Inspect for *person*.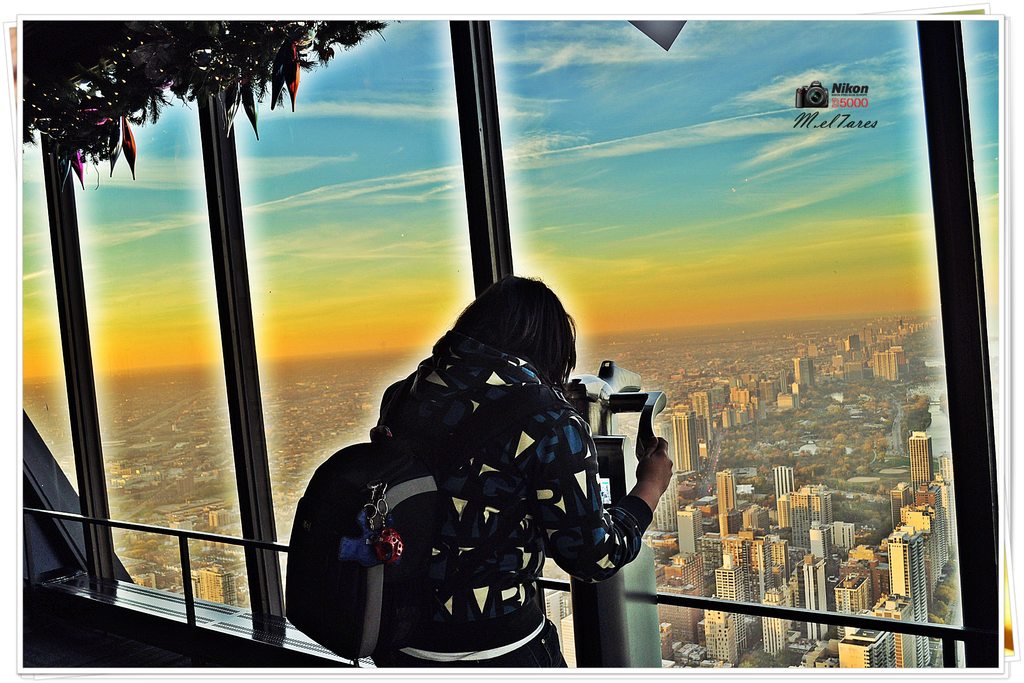
Inspection: bbox(357, 276, 685, 682).
